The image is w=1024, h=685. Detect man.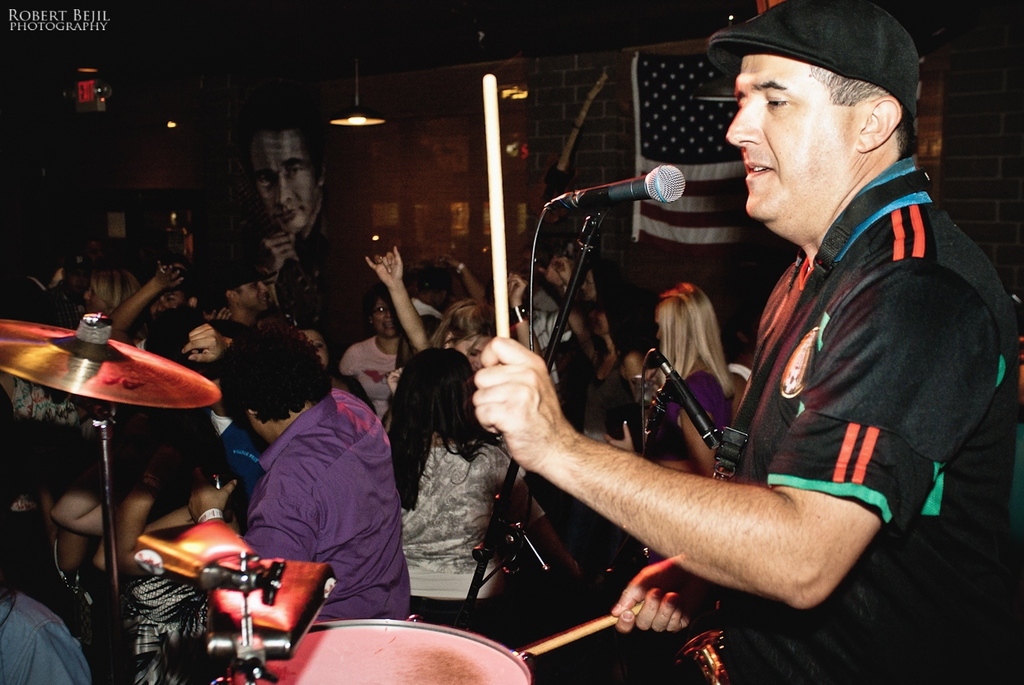
Detection: BBox(469, 0, 1023, 684).
